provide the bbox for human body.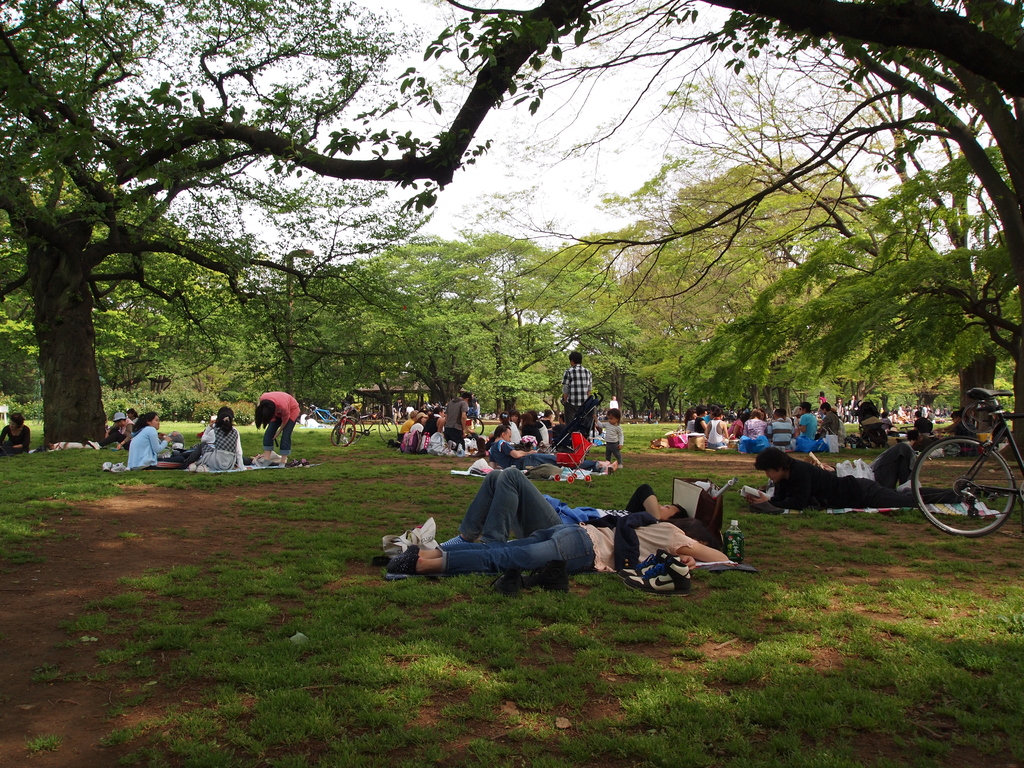
detection(624, 409, 630, 419).
